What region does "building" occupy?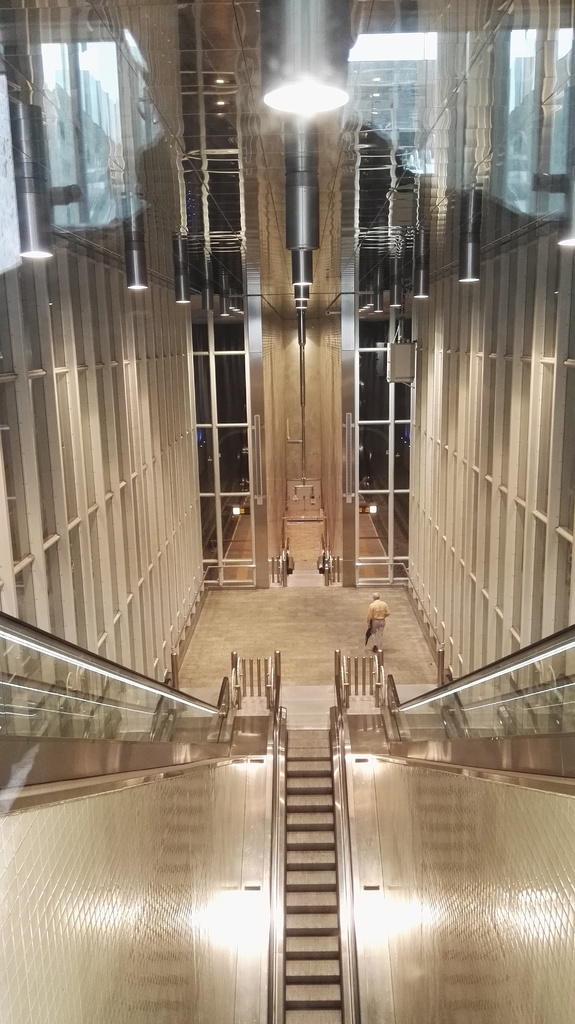
pyautogui.locateOnScreen(0, 0, 574, 1023).
